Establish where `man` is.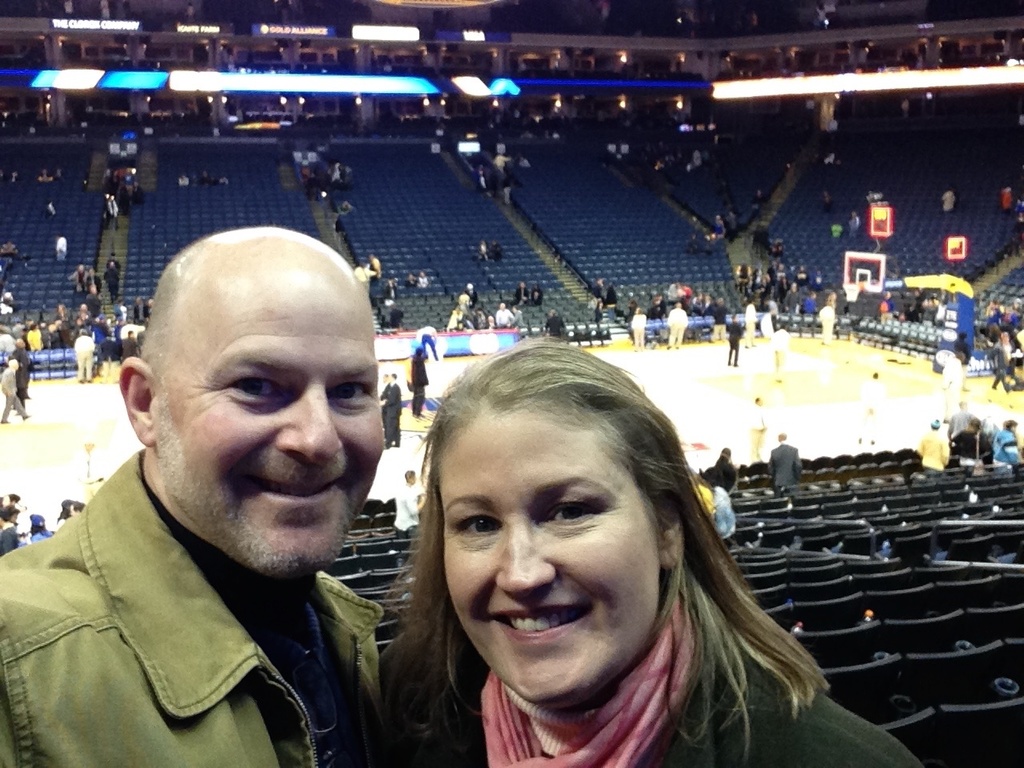
Established at locate(668, 302, 689, 350).
